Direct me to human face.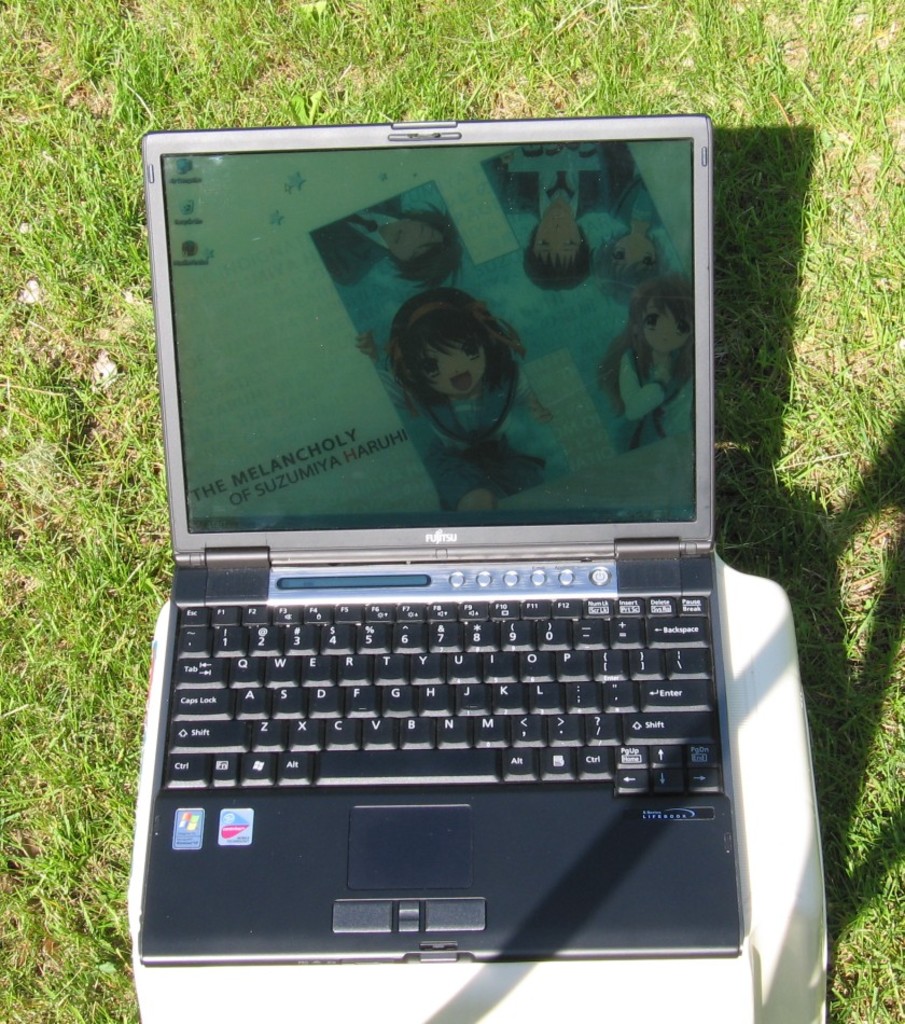
Direction: <region>534, 202, 581, 267</region>.
